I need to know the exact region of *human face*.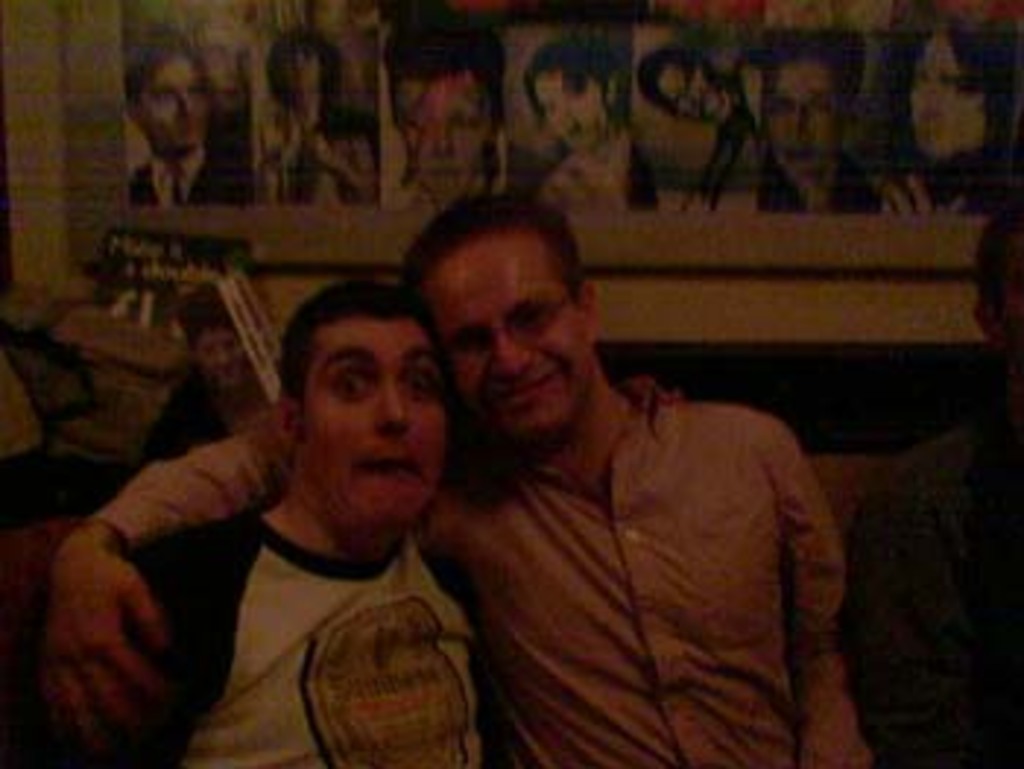
Region: <bbox>532, 64, 603, 152</bbox>.
